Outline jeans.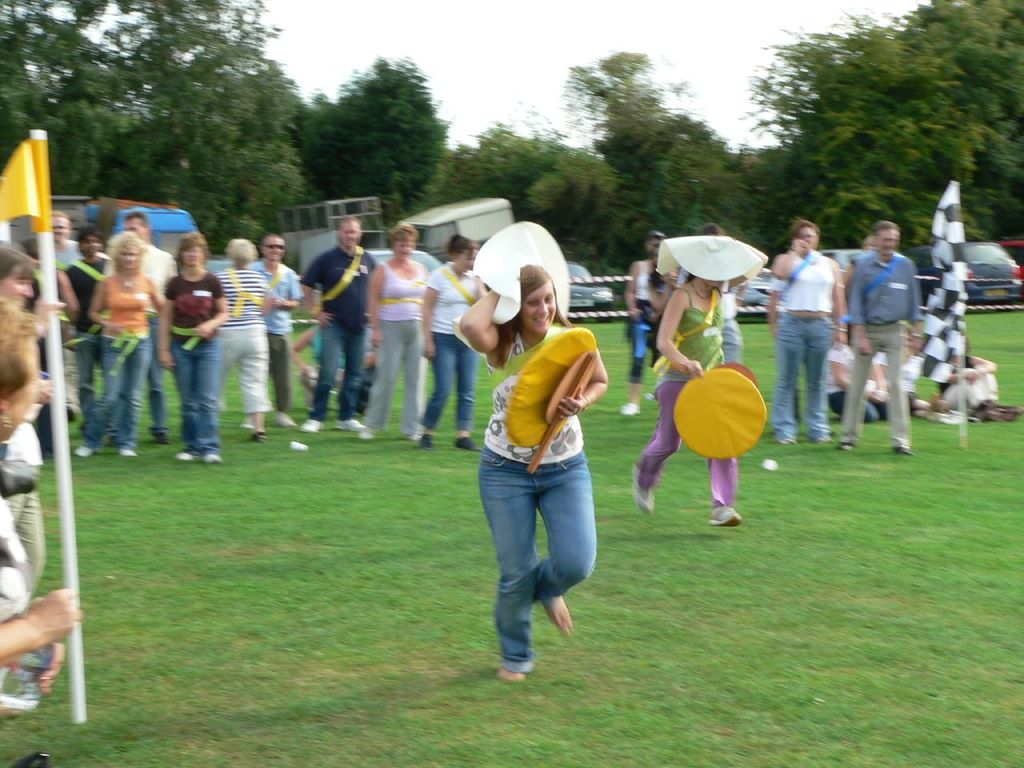
Outline: <region>774, 318, 838, 439</region>.
